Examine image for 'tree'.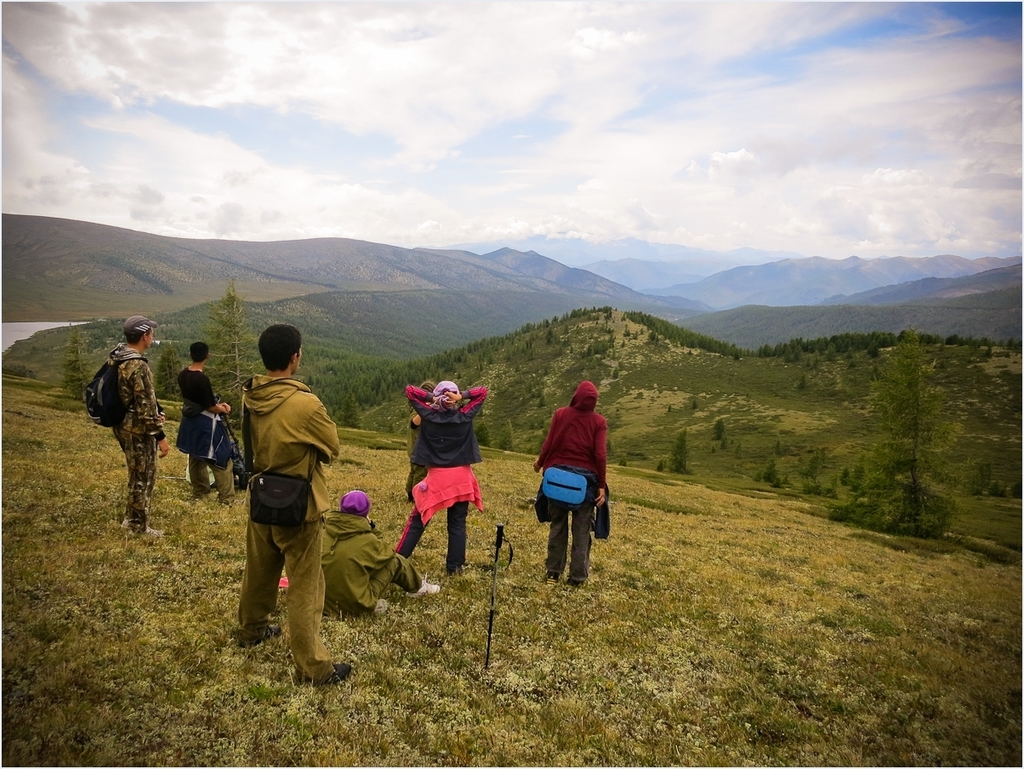
Examination result: {"x1": 864, "y1": 327, "x2": 969, "y2": 541}.
